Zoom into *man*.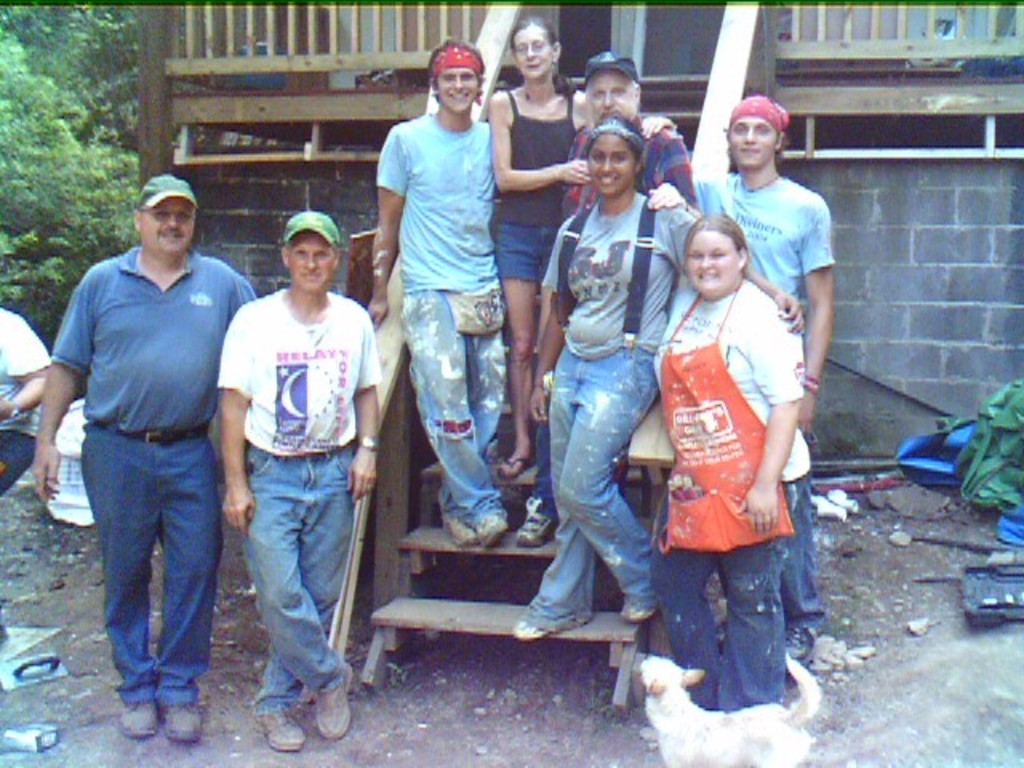
Zoom target: box=[45, 157, 246, 730].
